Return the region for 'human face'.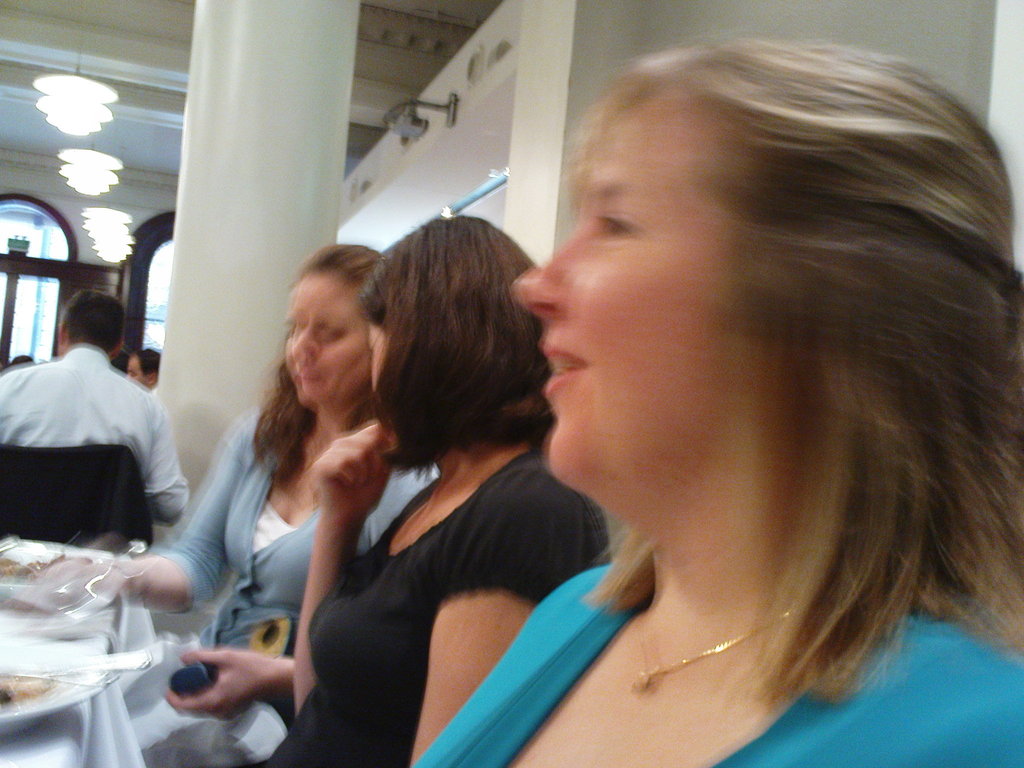
box(510, 99, 732, 479).
